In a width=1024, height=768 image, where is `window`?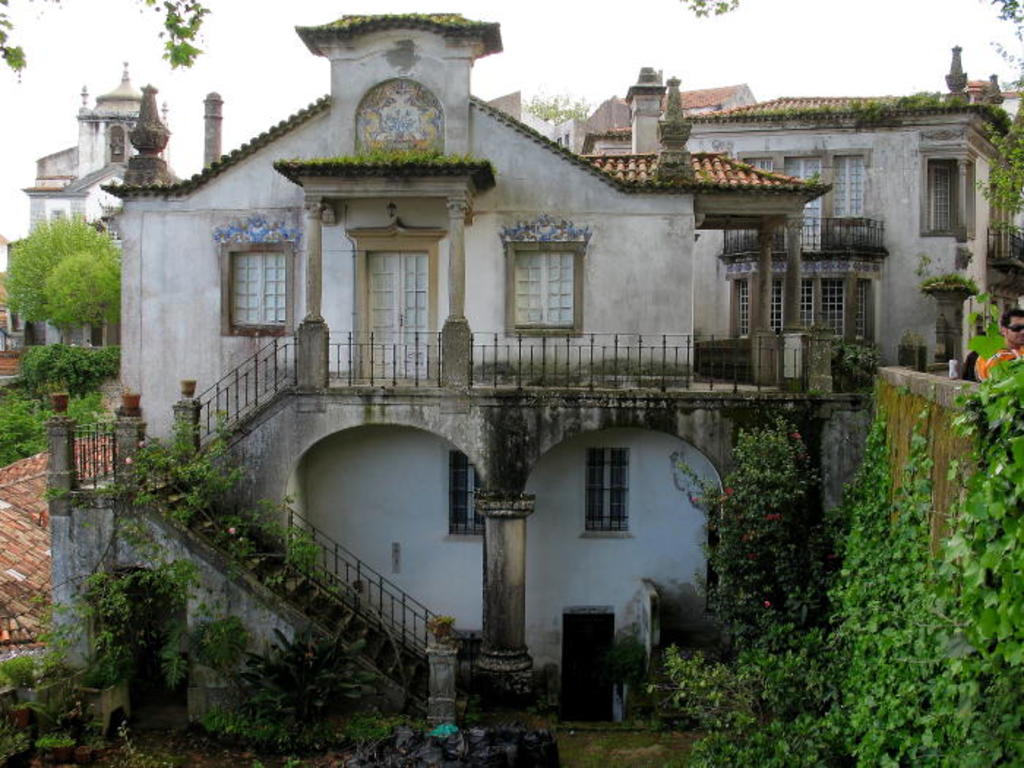
x1=930, y1=162, x2=964, y2=233.
